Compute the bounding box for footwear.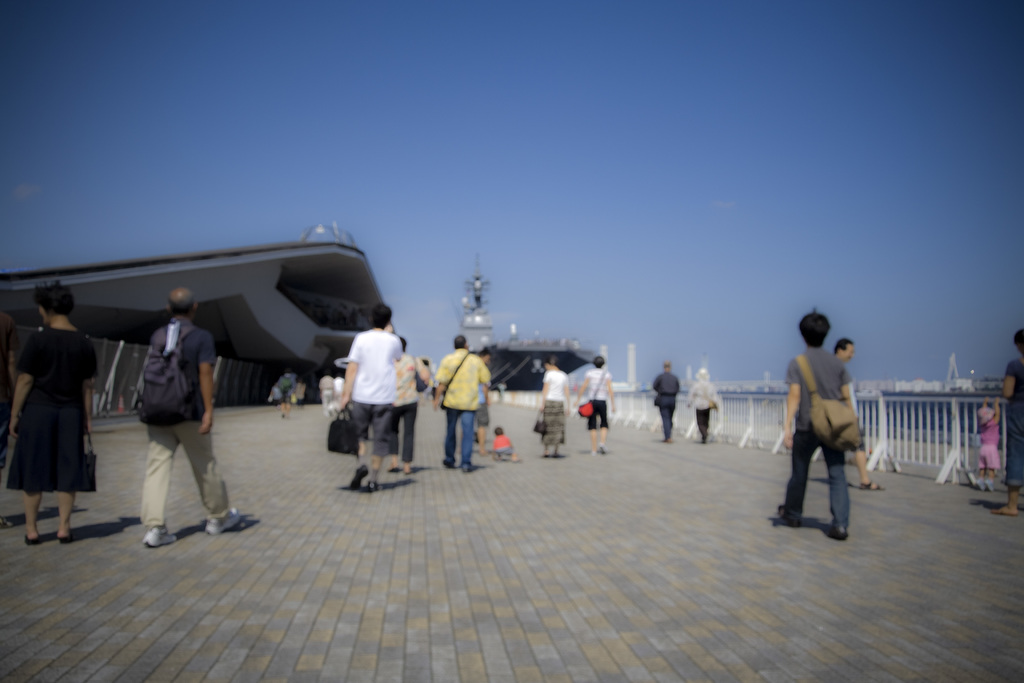
region(828, 526, 847, 542).
